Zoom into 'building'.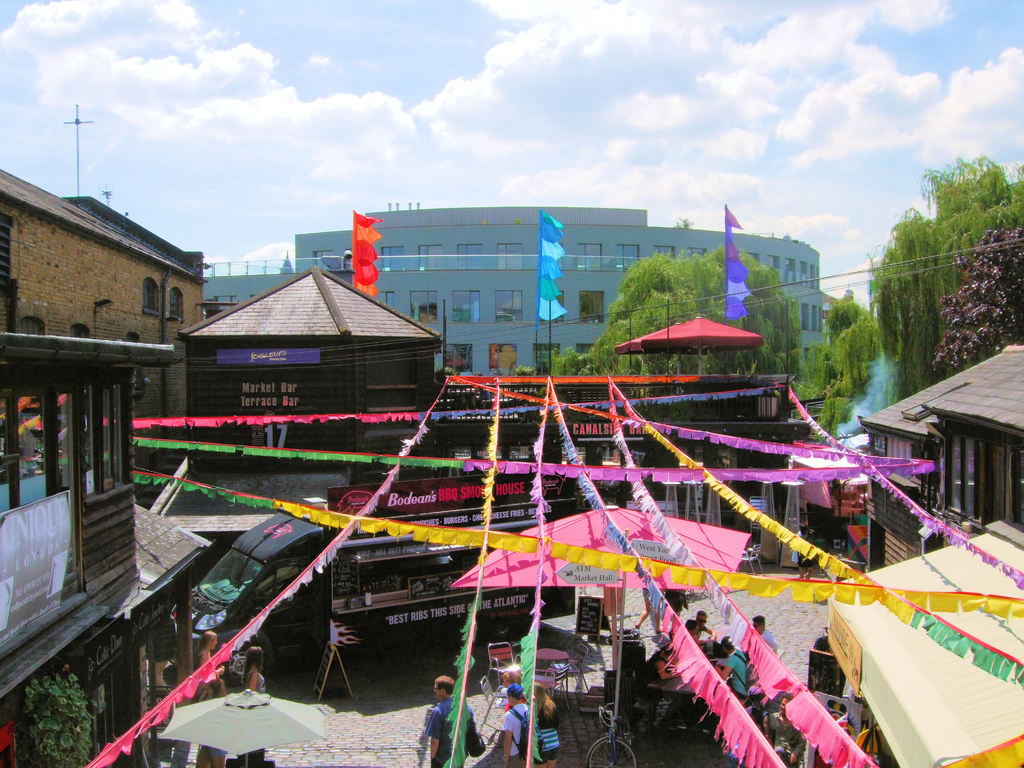
Zoom target: rect(0, 164, 214, 767).
